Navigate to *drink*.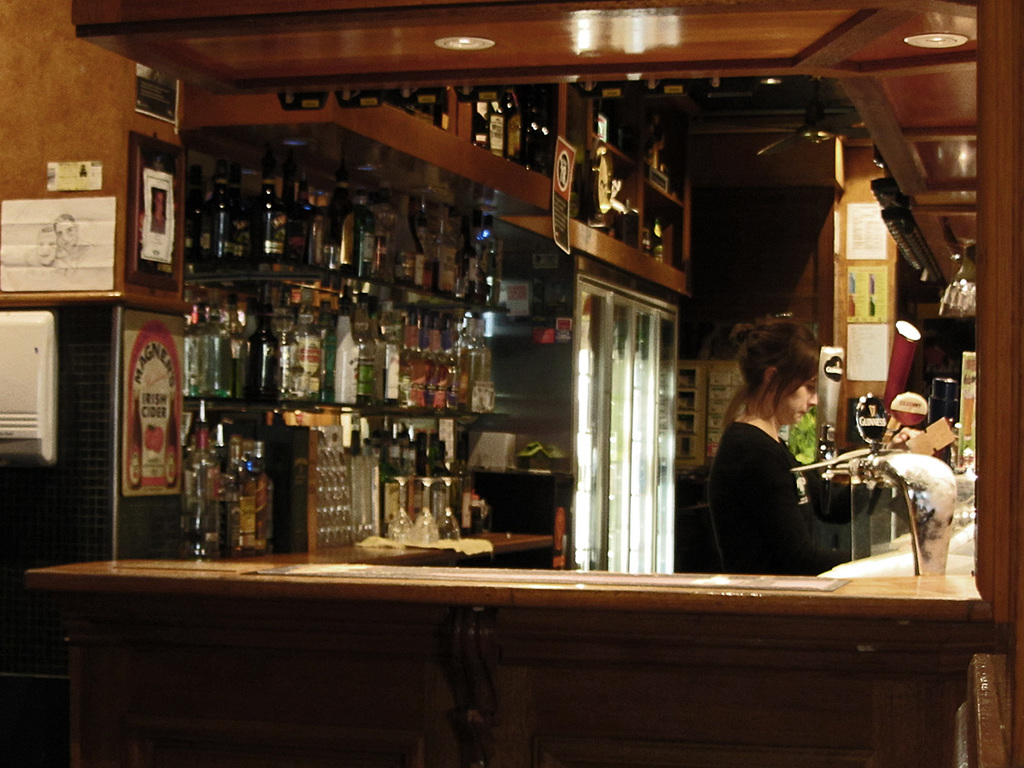
Navigation target: Rect(404, 306, 424, 412).
